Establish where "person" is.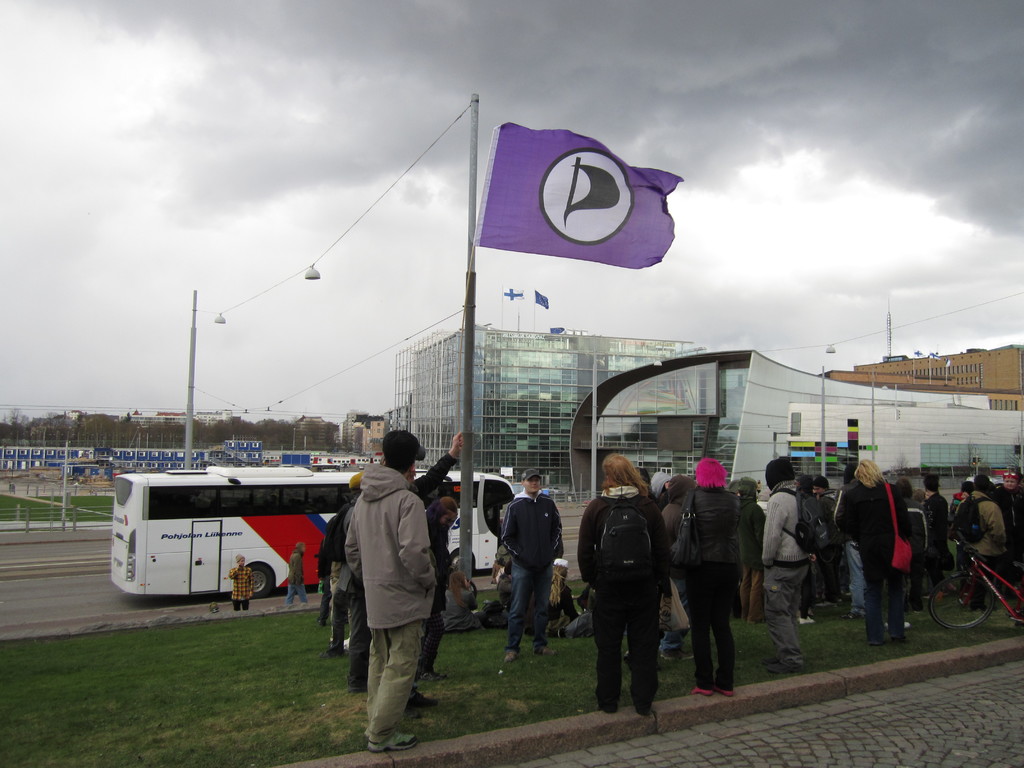
Established at <region>228, 553, 255, 615</region>.
